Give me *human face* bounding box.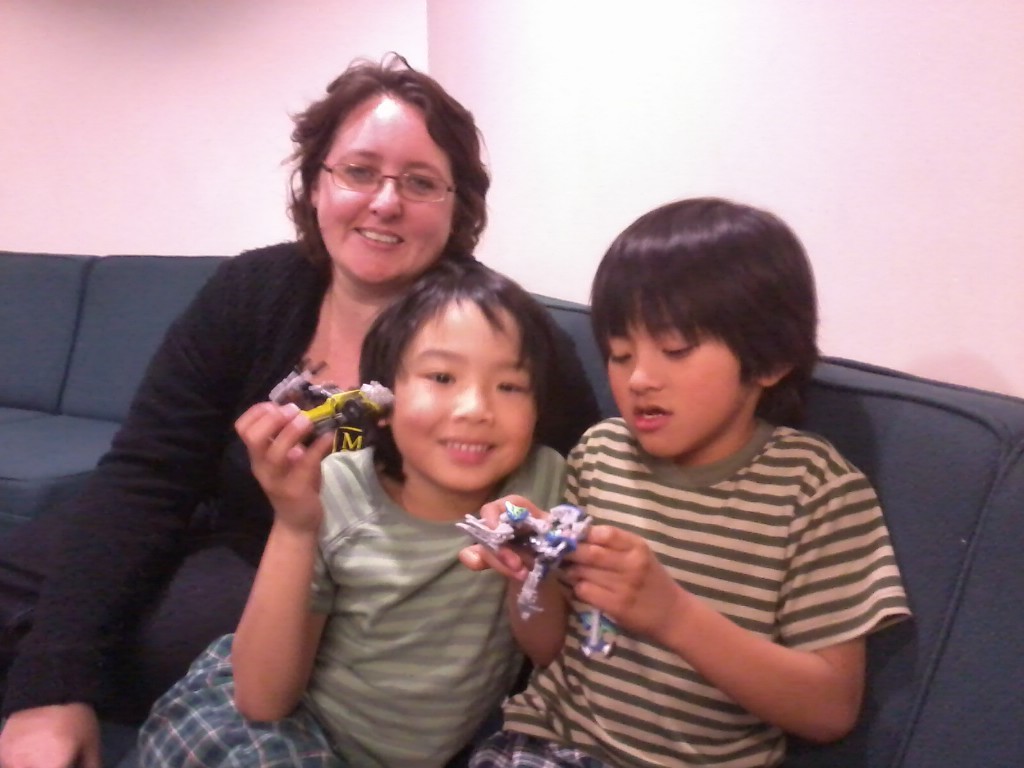
{"left": 311, "top": 92, "right": 453, "bottom": 286}.
